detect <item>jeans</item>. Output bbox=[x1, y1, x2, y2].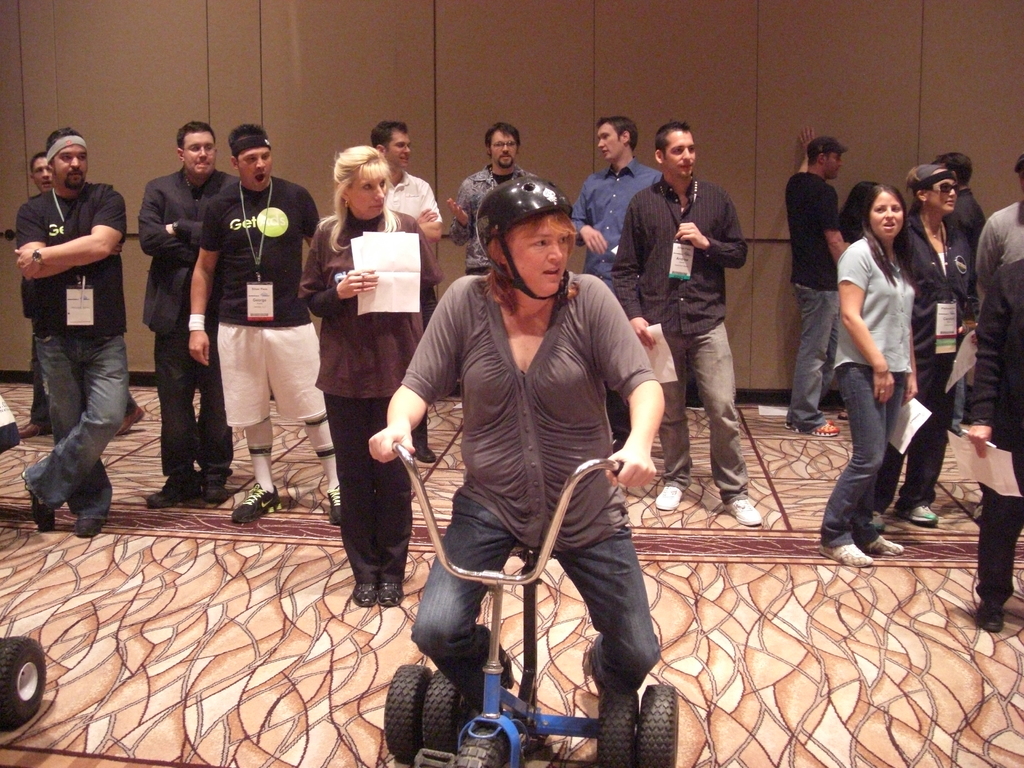
bbox=[162, 332, 234, 476].
